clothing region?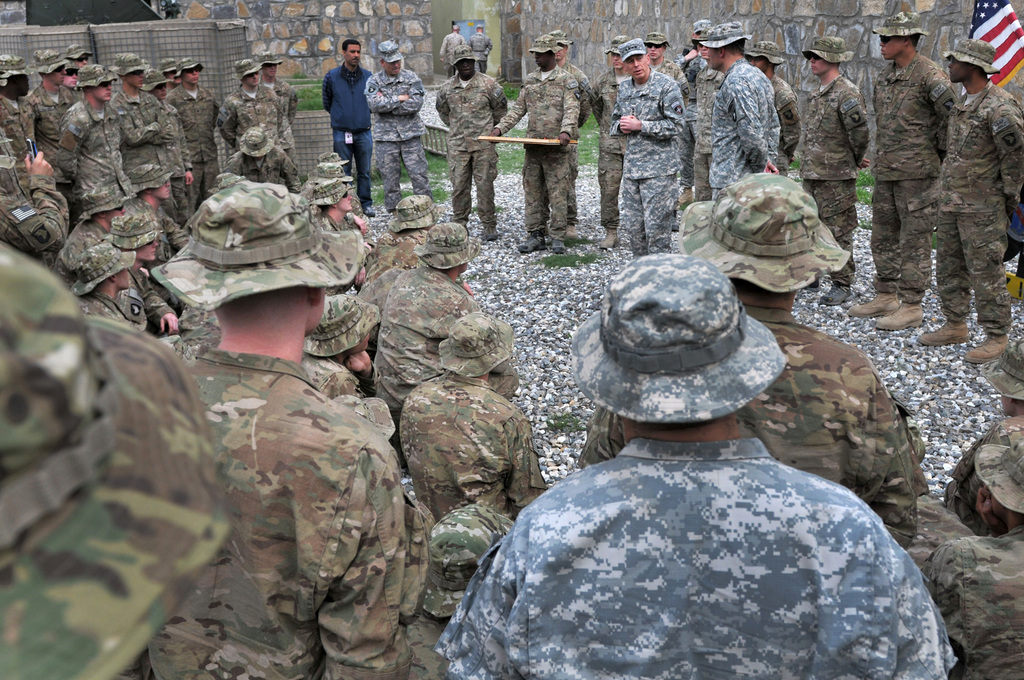
(x1=765, y1=70, x2=800, y2=172)
